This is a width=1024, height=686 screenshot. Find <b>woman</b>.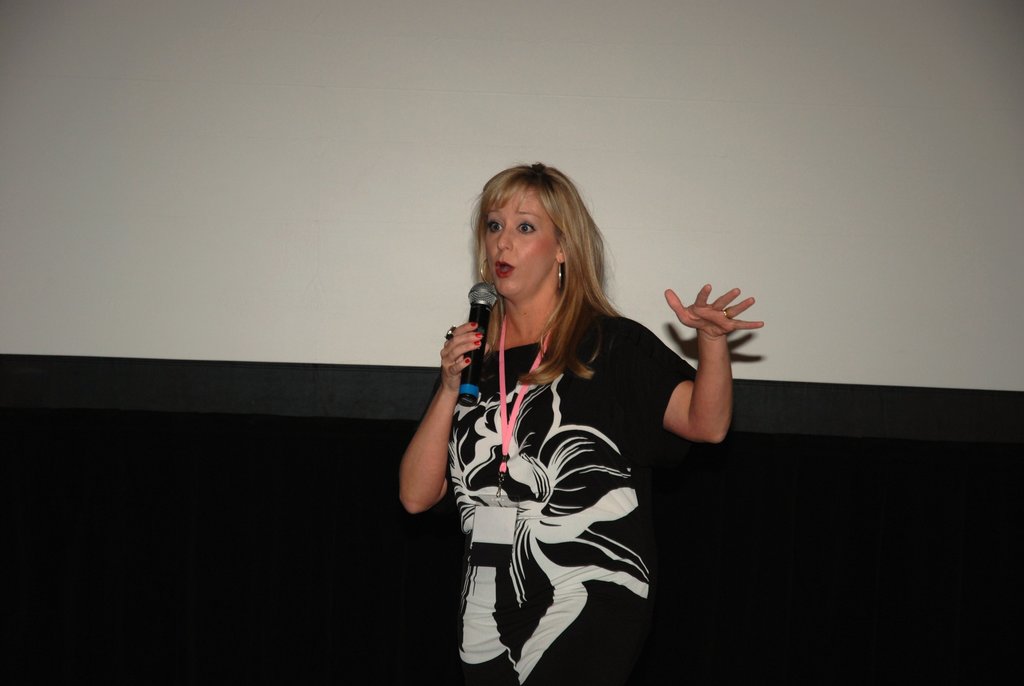
Bounding box: 388/158/612/677.
